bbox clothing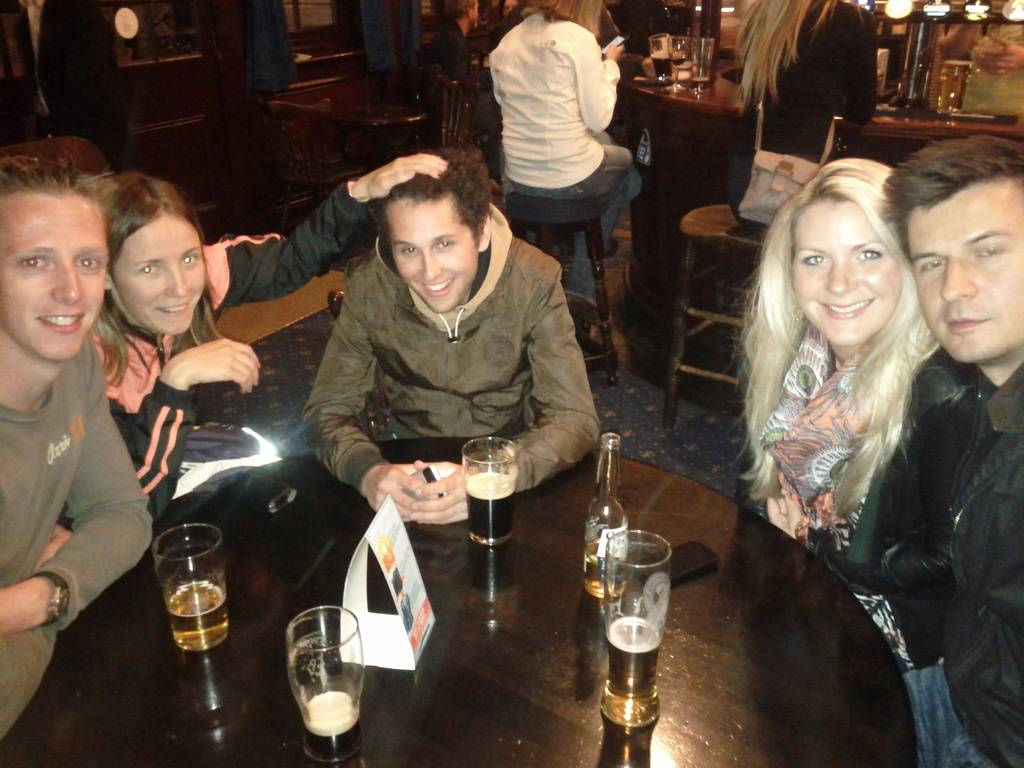
(52, 178, 376, 529)
